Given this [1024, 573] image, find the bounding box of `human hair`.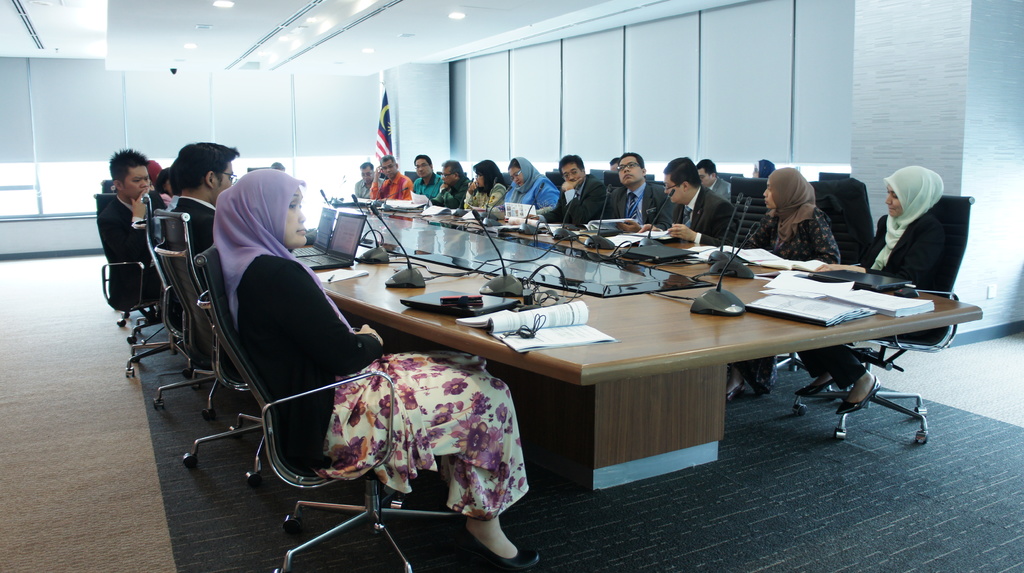
<box>272,161,285,169</box>.
